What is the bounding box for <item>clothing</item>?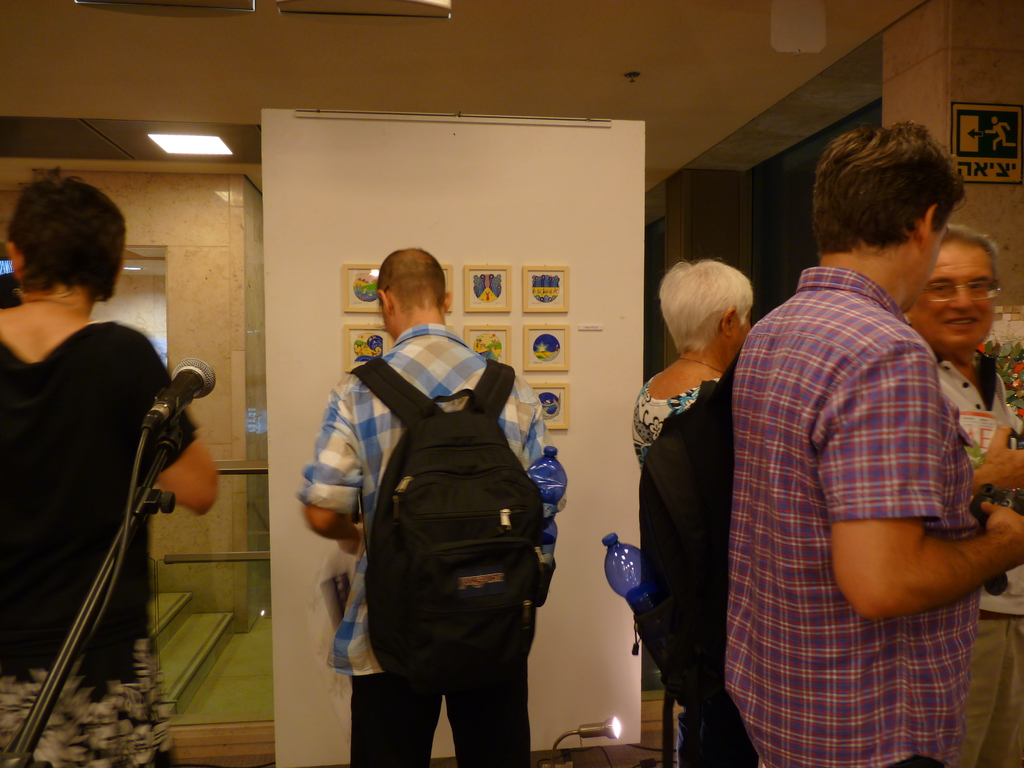
left=324, top=323, right=575, bottom=760.
